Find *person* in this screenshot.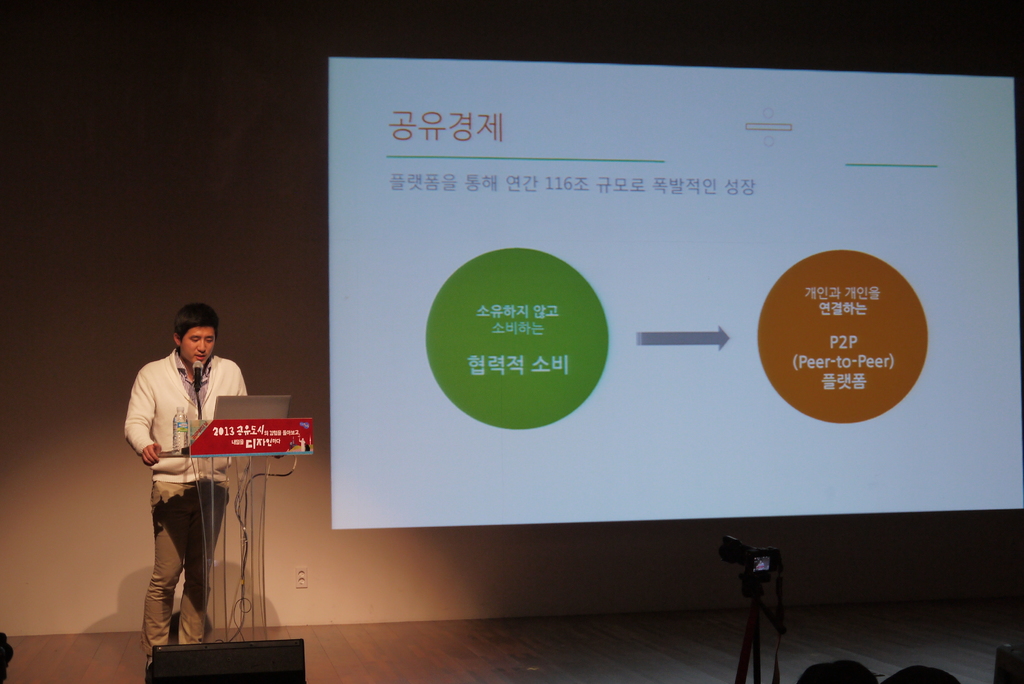
The bounding box for *person* is (115, 309, 238, 658).
